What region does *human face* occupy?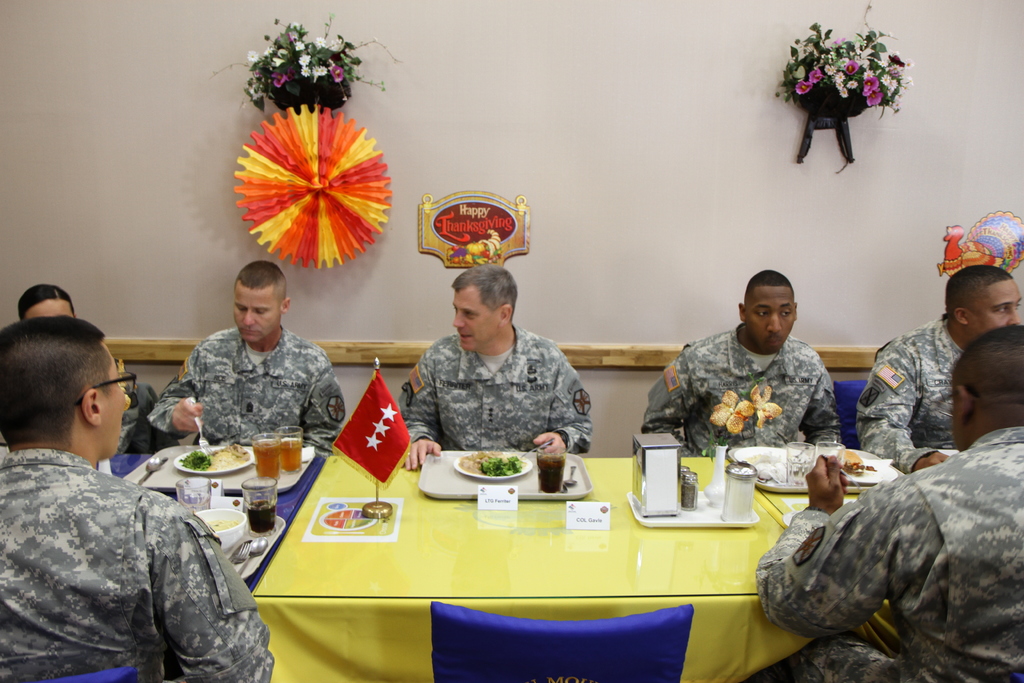
(left=453, top=288, right=499, bottom=352).
